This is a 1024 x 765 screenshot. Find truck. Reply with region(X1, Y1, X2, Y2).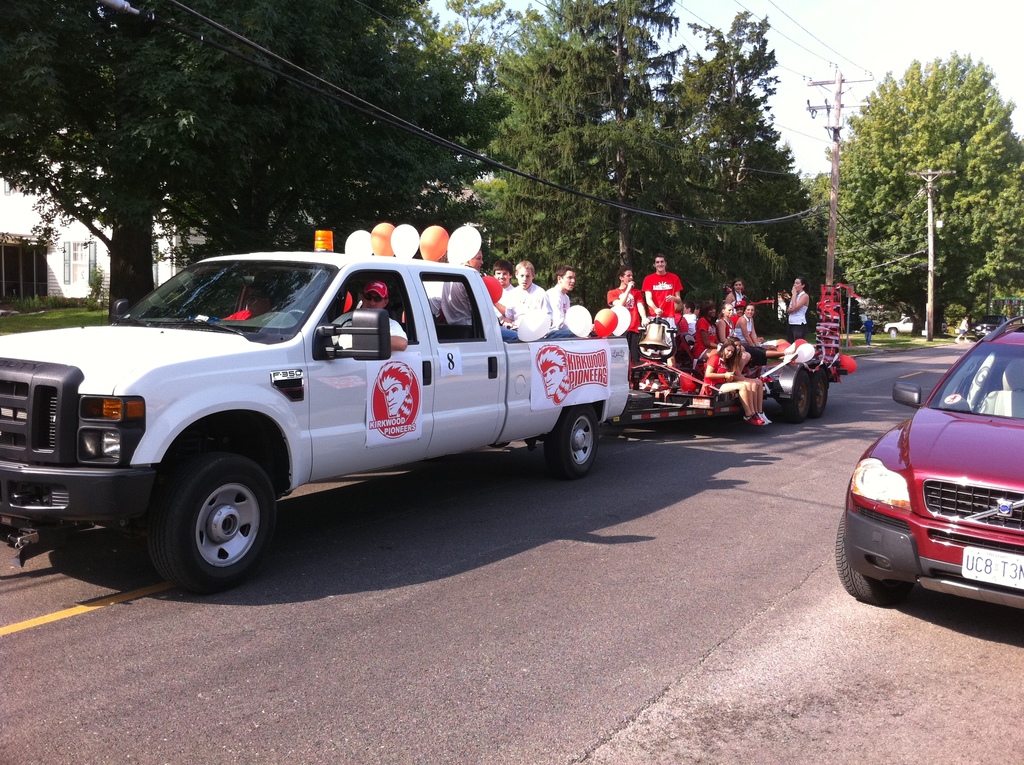
region(13, 262, 652, 597).
